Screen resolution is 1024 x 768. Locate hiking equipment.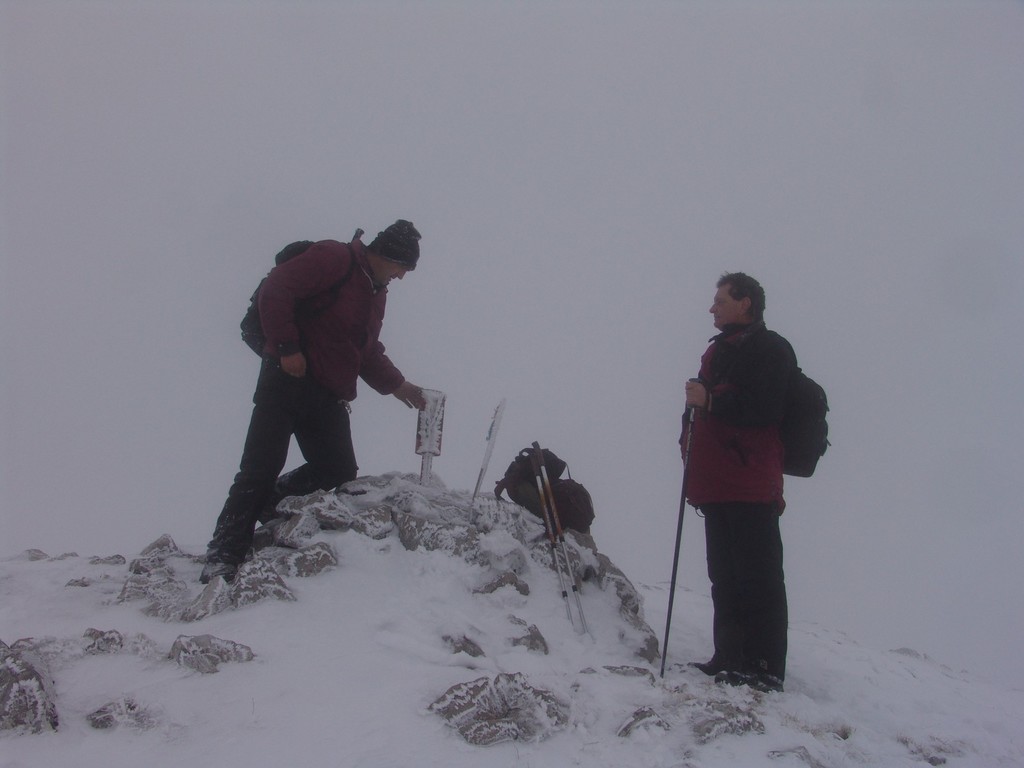
{"left": 234, "top": 240, "right": 356, "bottom": 362}.
